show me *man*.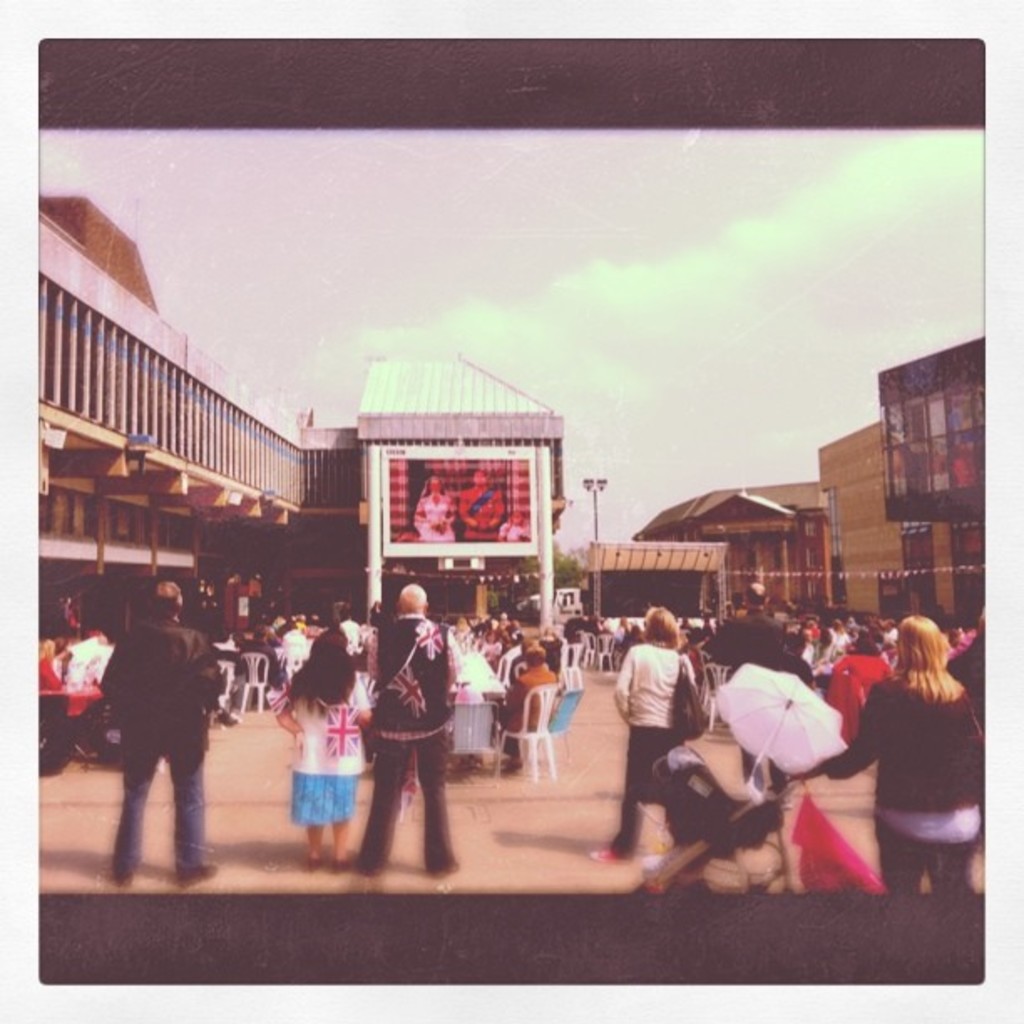
*man* is here: [65, 622, 104, 679].
